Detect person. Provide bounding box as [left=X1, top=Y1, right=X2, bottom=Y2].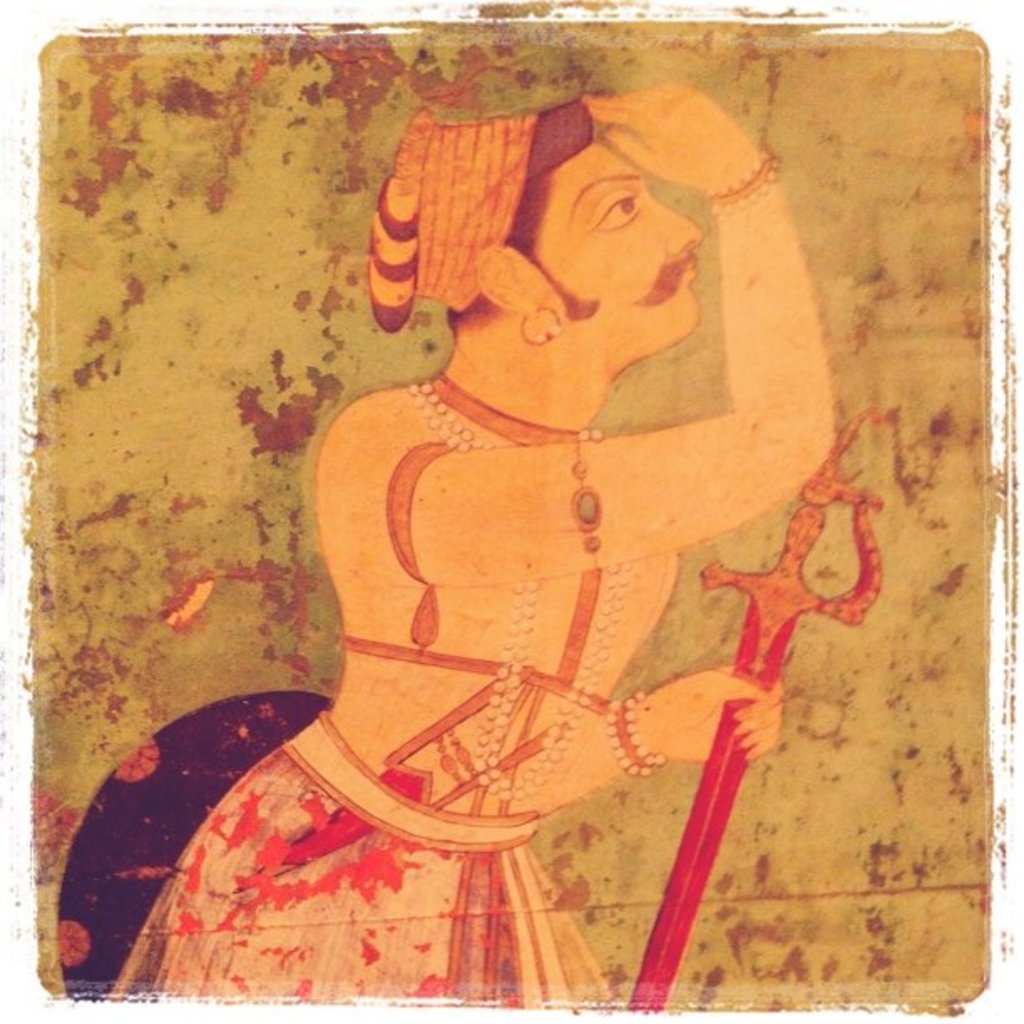
[left=102, top=74, right=835, bottom=1006].
